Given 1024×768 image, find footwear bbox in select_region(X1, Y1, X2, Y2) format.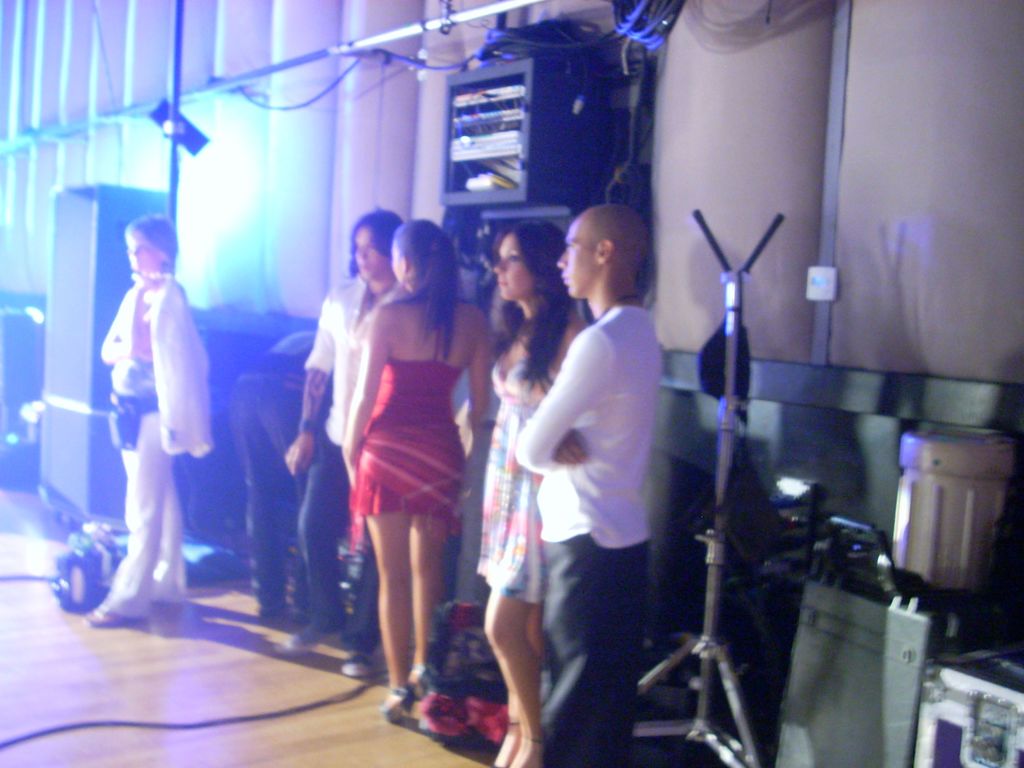
select_region(515, 737, 543, 767).
